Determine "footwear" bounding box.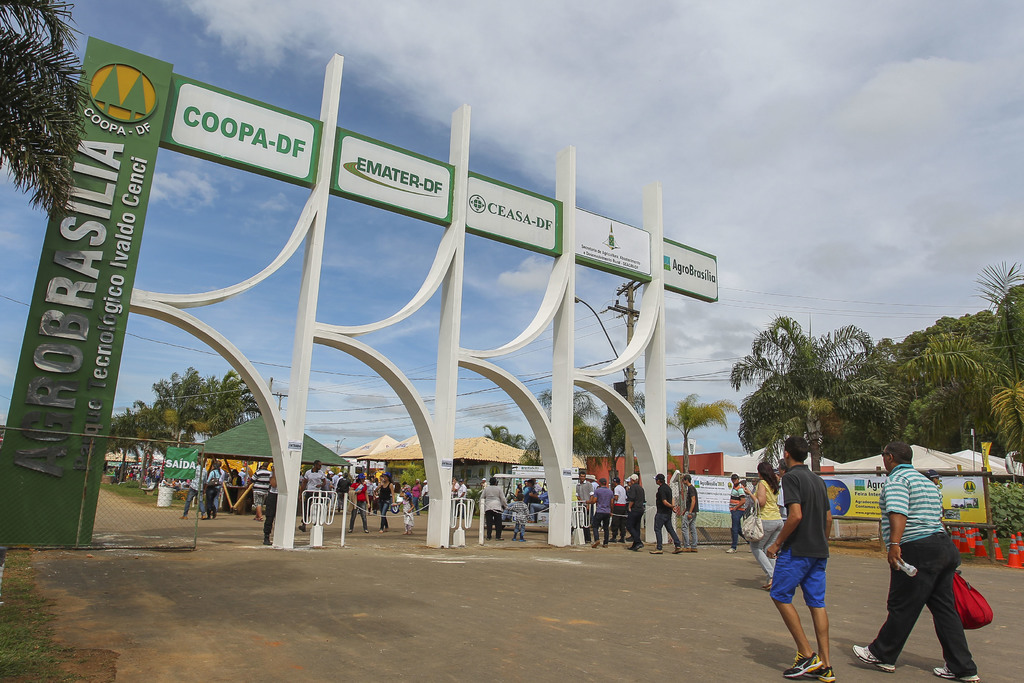
Determined: (x1=592, y1=541, x2=600, y2=547).
